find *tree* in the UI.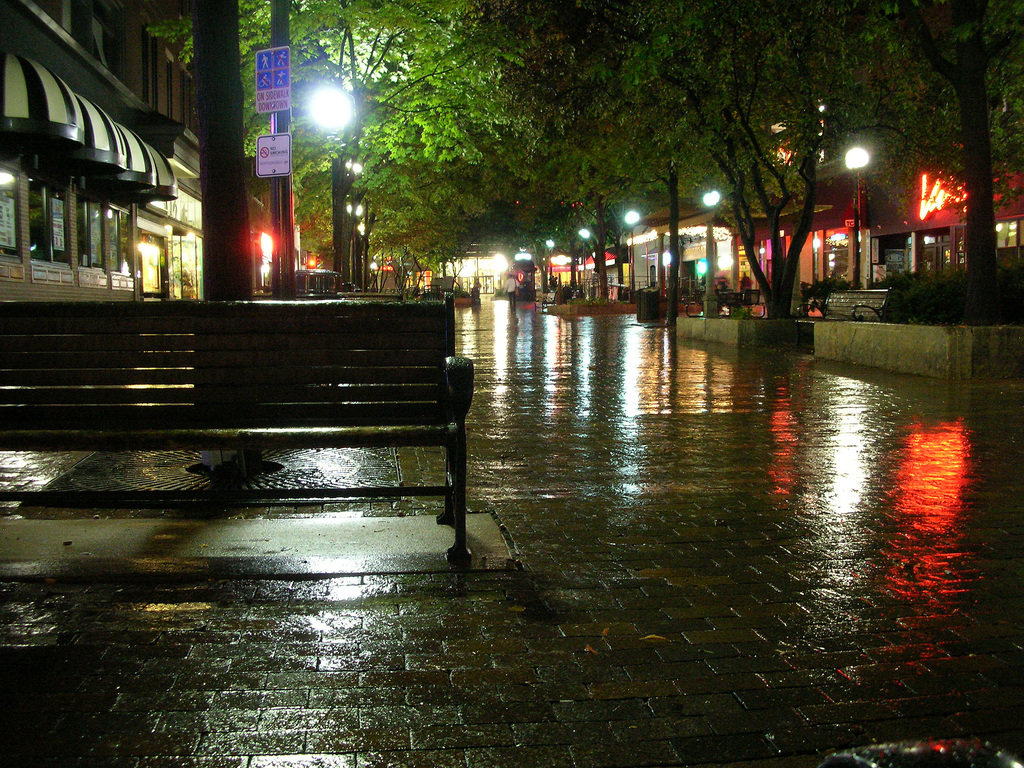
UI element at 846,0,1023,316.
